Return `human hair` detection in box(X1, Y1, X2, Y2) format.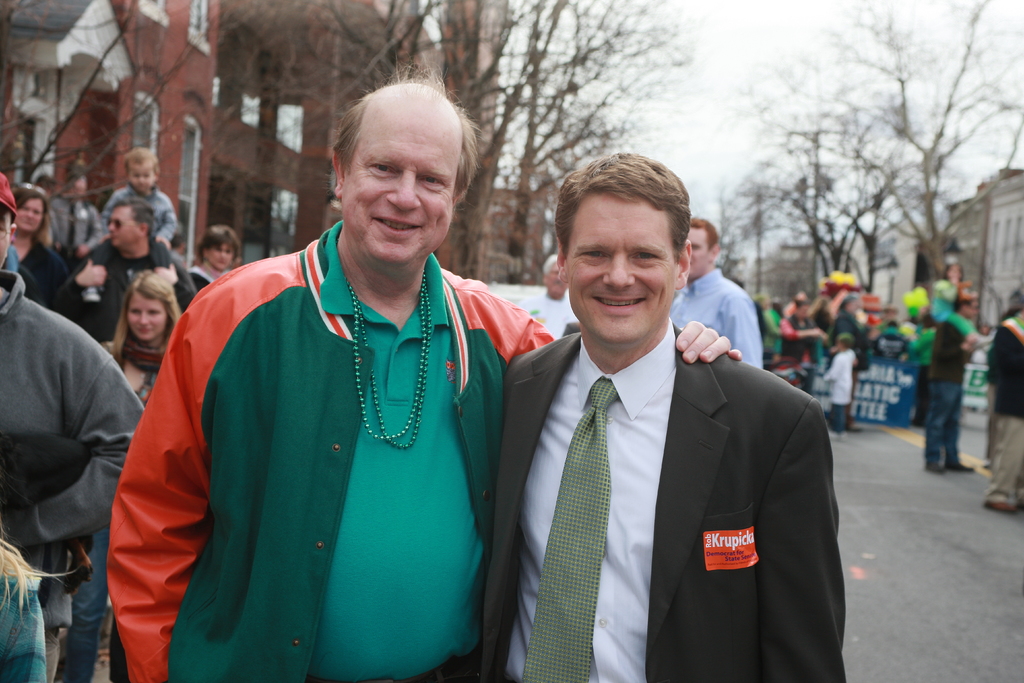
box(110, 267, 182, 371).
